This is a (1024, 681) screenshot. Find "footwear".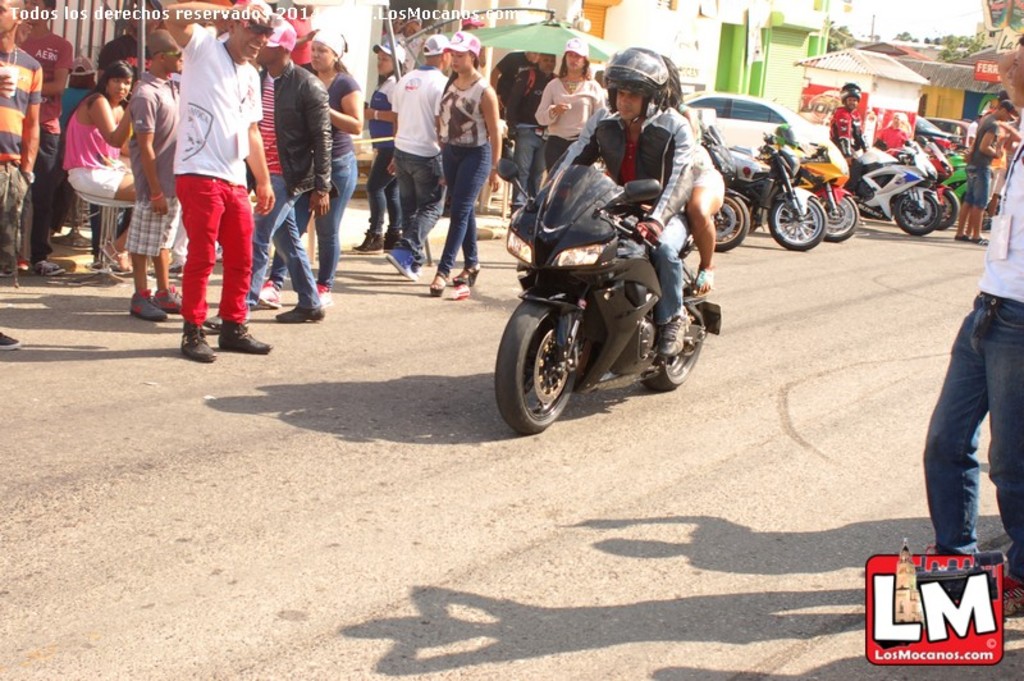
Bounding box: bbox=(449, 264, 480, 287).
